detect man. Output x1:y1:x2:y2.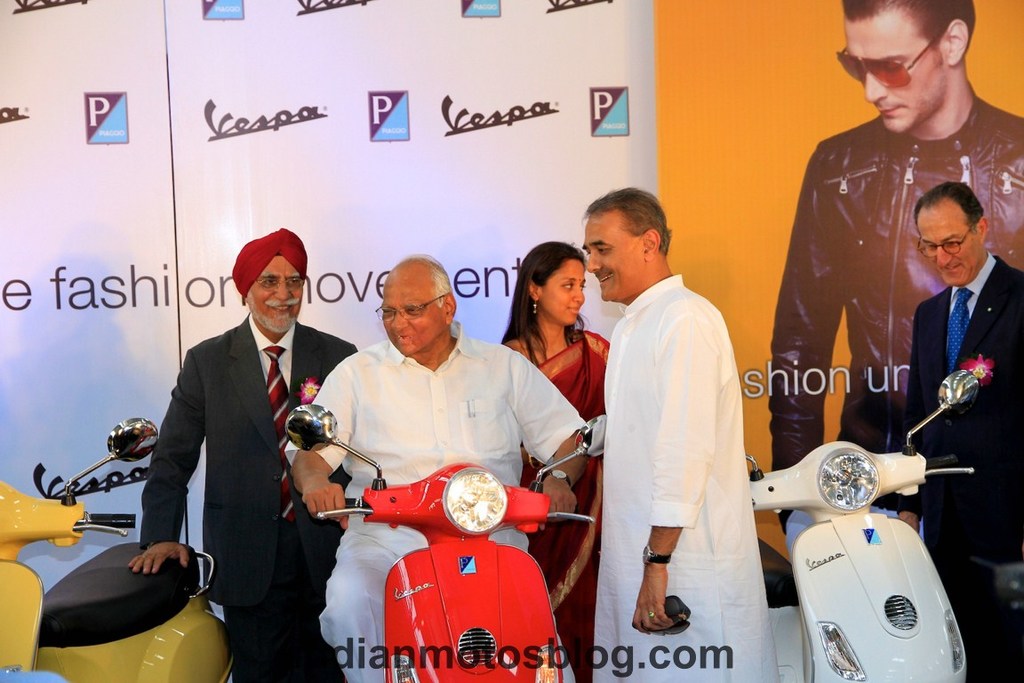
140:219:349:682.
